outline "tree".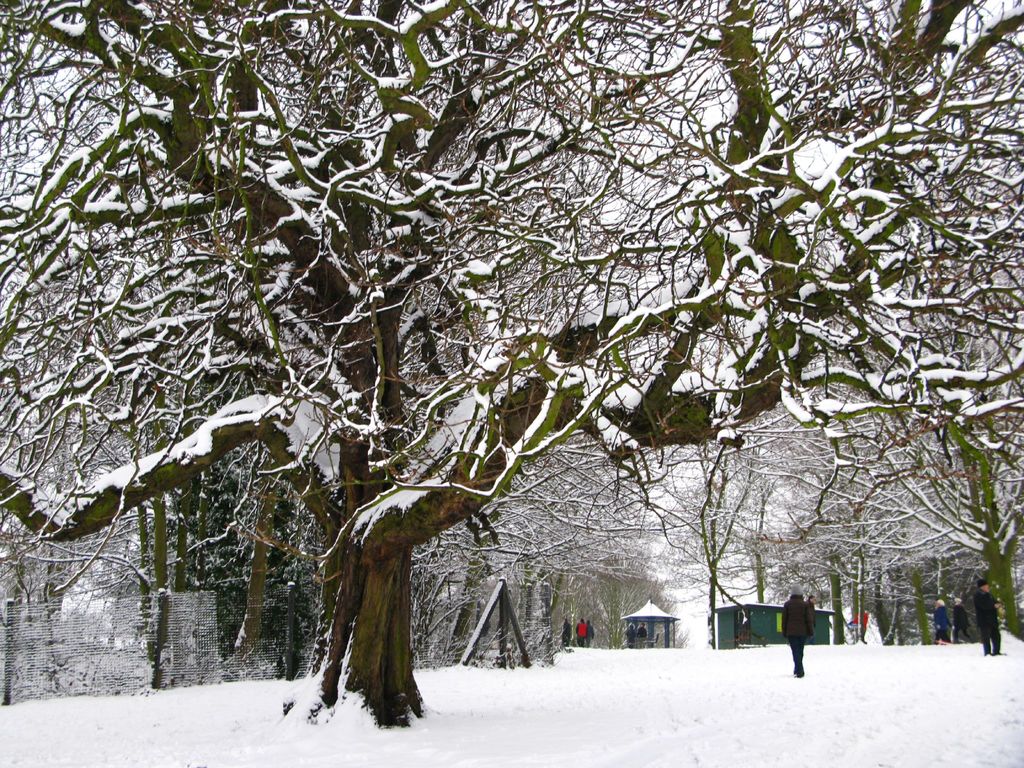
Outline: Rect(758, 403, 1023, 637).
